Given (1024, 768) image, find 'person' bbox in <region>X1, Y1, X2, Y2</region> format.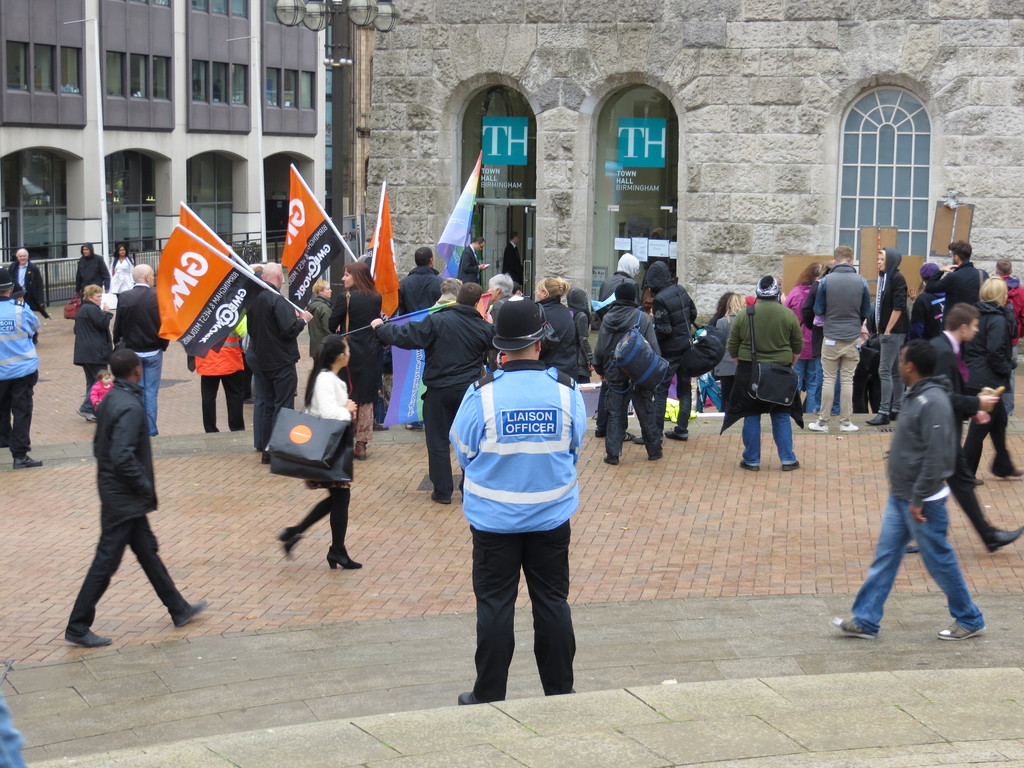
<region>568, 287, 597, 434</region>.
